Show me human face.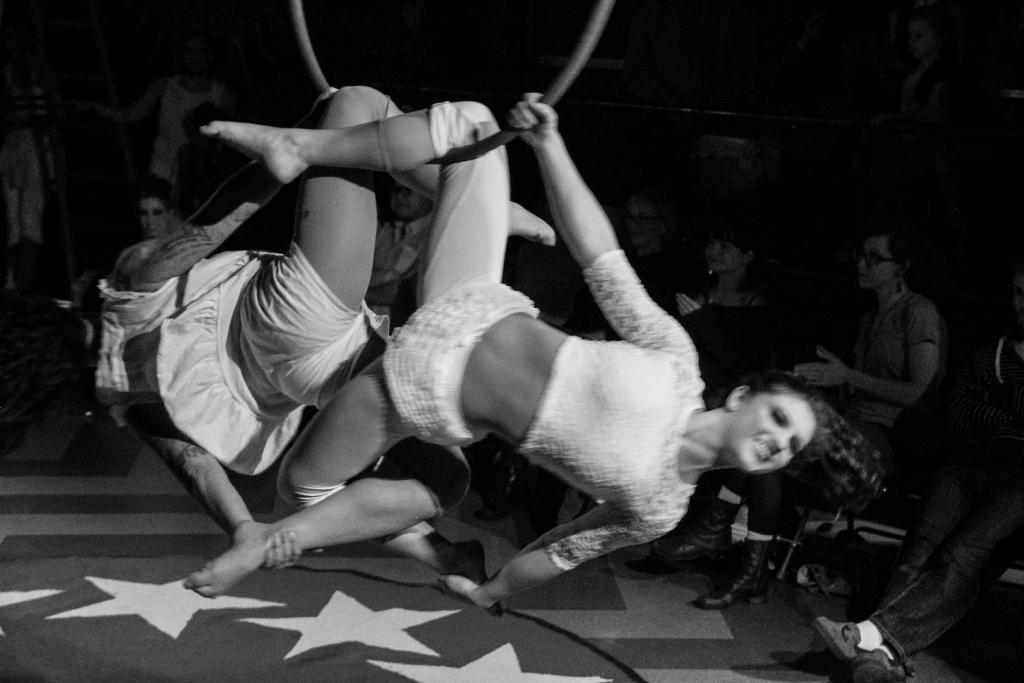
human face is here: [731,395,817,474].
